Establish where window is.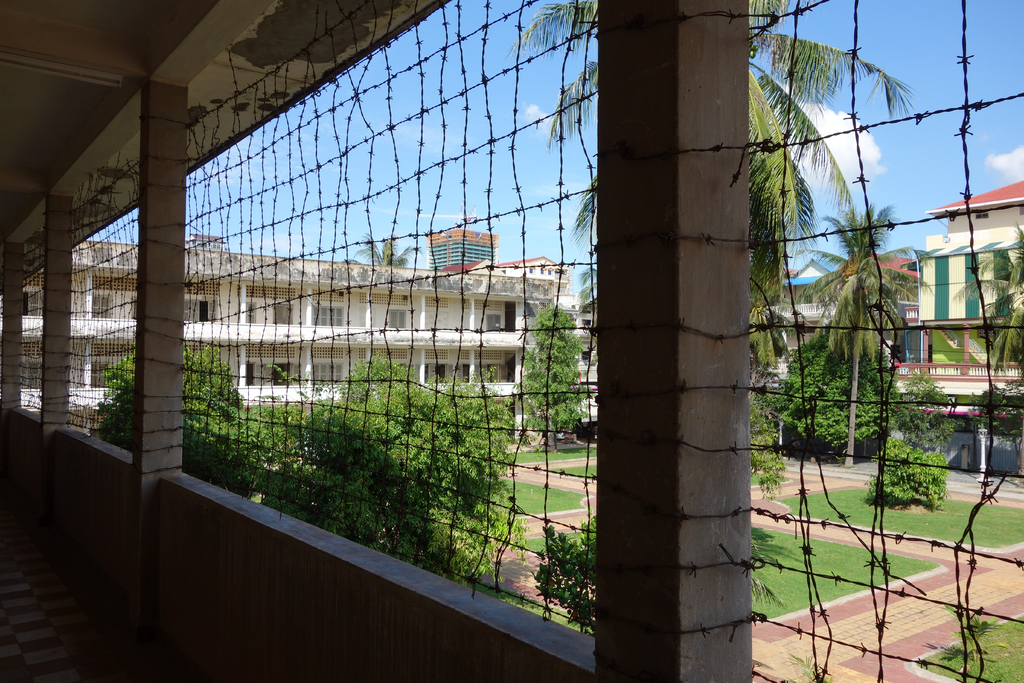
Established at [left=383, top=307, right=404, bottom=331].
